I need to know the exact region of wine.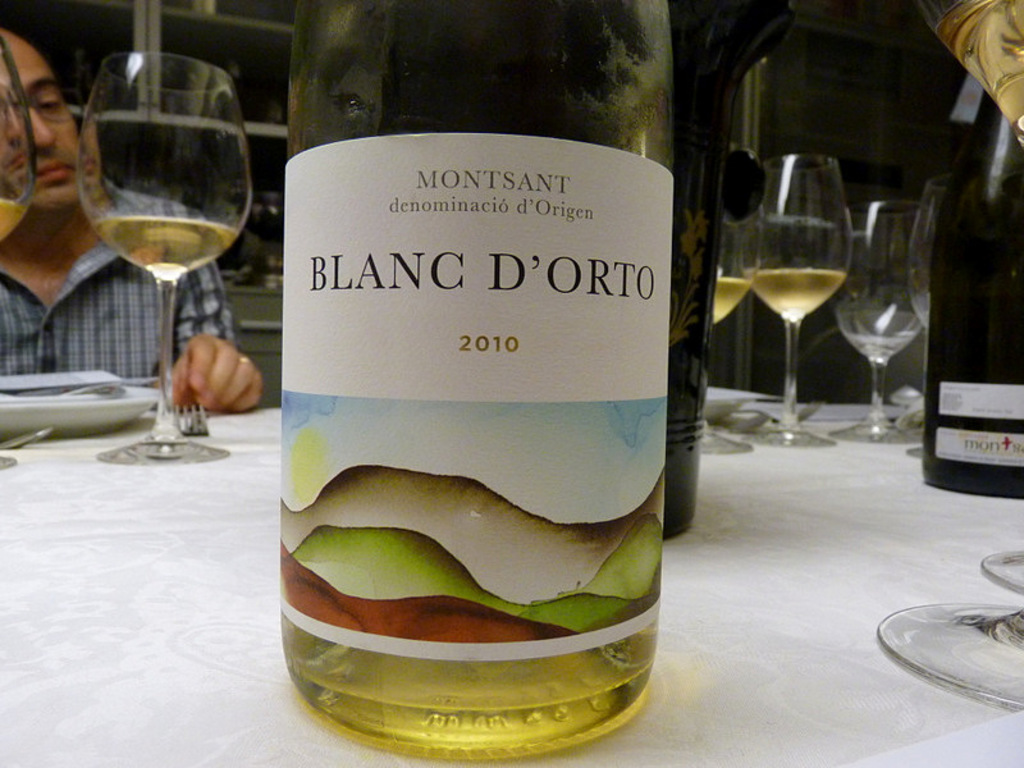
Region: [914, 76, 1023, 493].
